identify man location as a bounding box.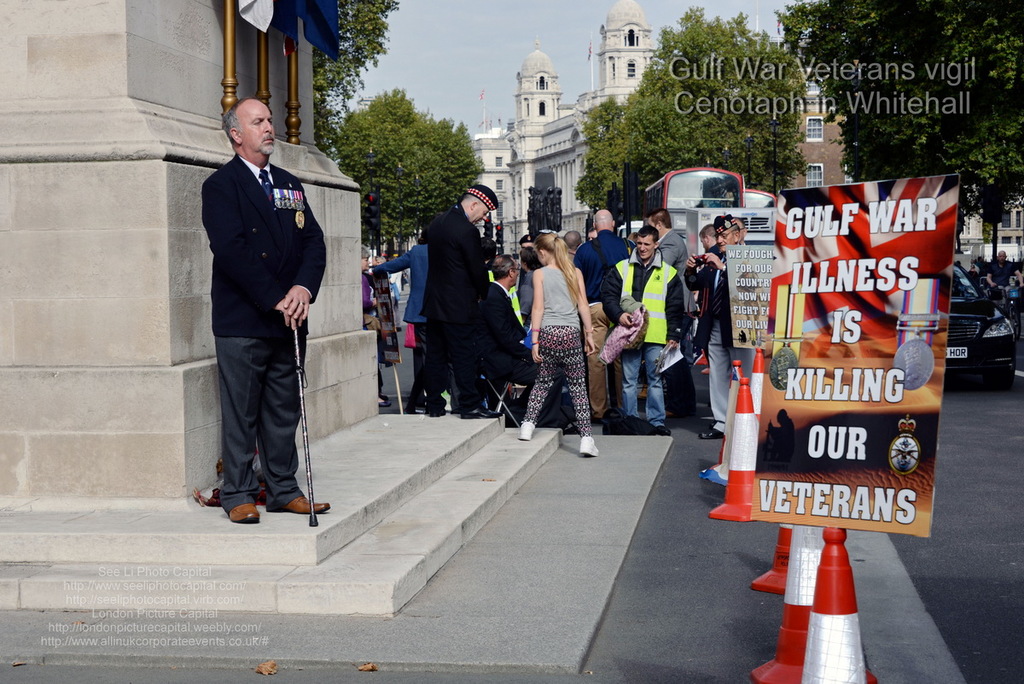
x1=419 y1=178 x2=501 y2=431.
